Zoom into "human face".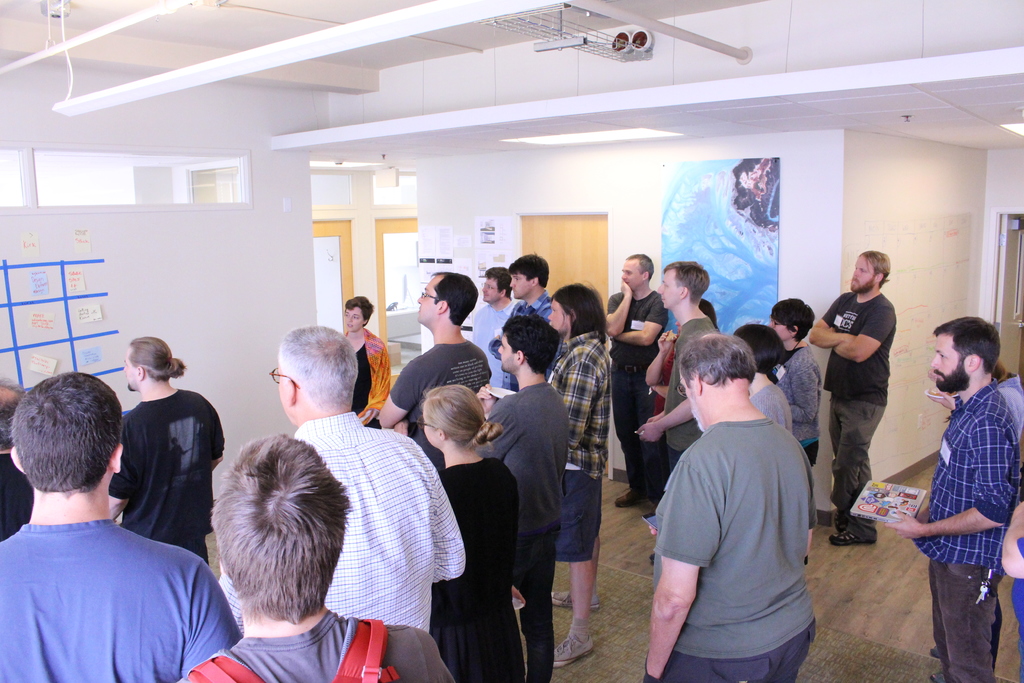
Zoom target: x1=509, y1=275, x2=532, y2=300.
